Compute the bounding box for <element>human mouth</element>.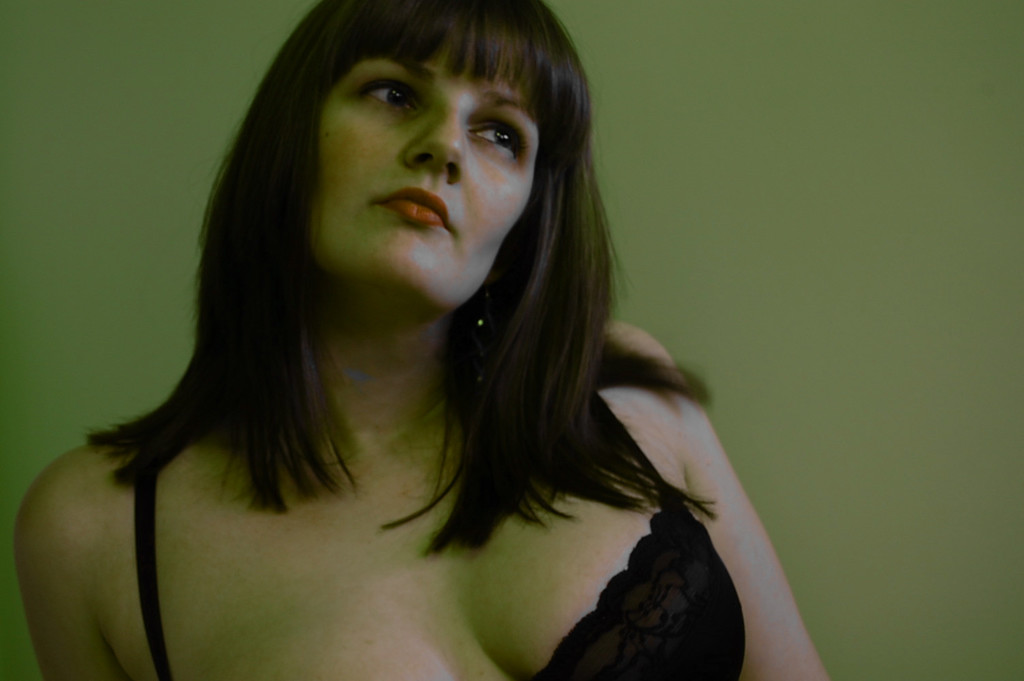
(x1=377, y1=186, x2=453, y2=227).
